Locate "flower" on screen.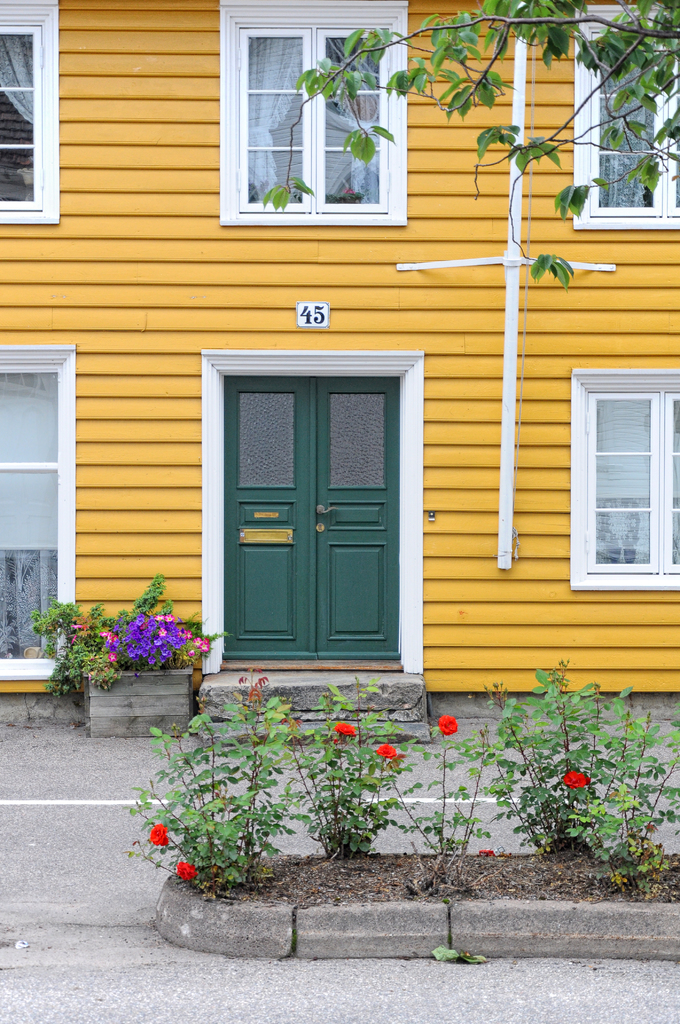
On screen at pyautogui.locateOnScreen(146, 830, 168, 850).
